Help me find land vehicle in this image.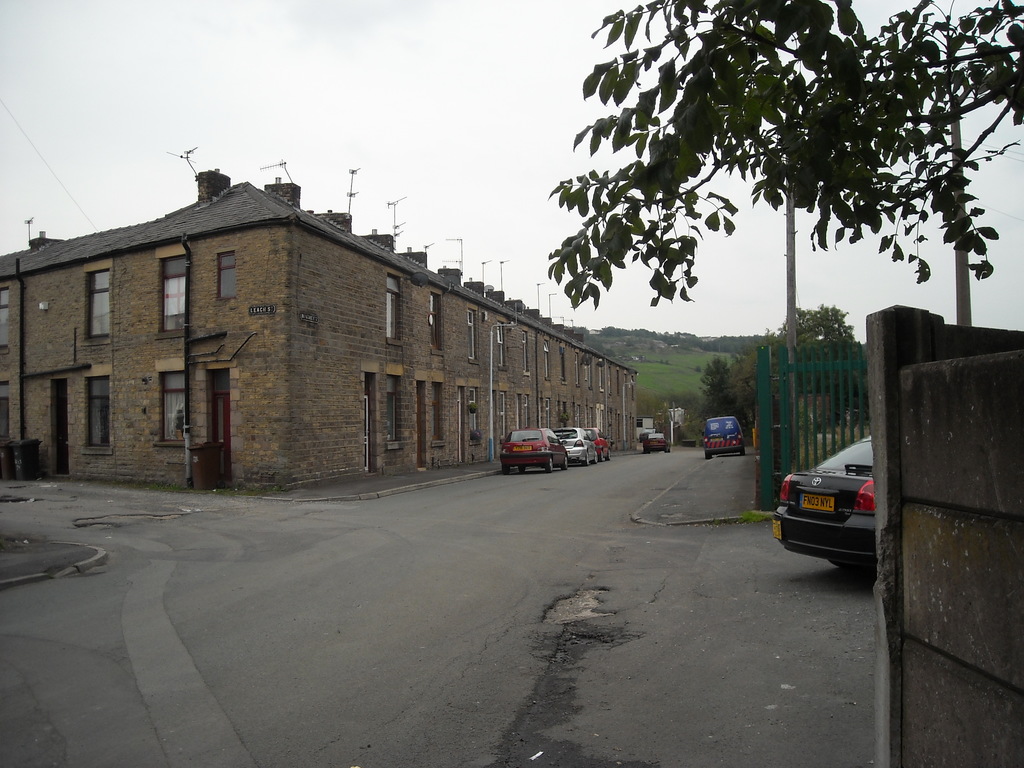
Found it: box(705, 417, 746, 461).
